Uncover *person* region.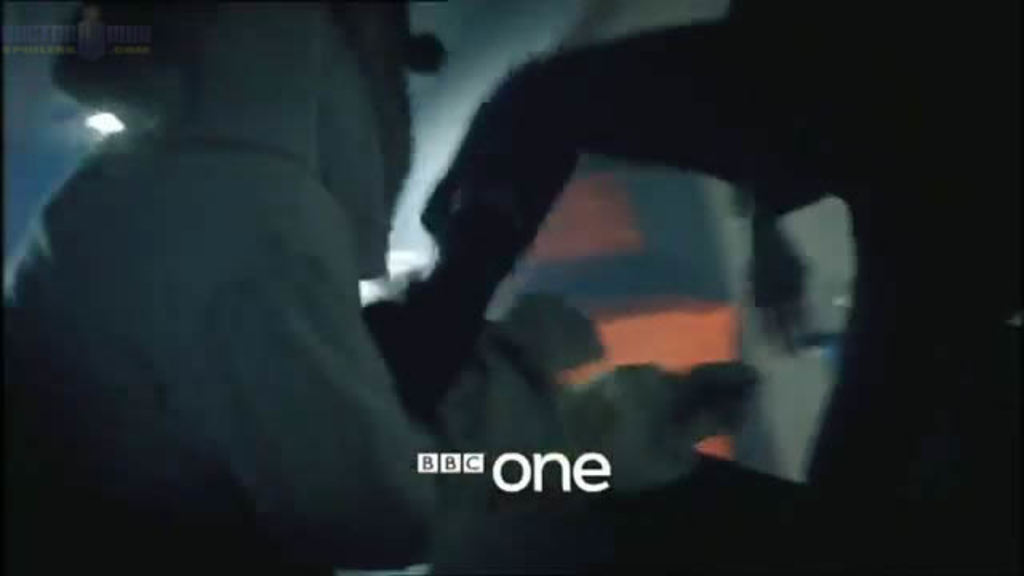
Uncovered: pyautogui.locateOnScreen(363, 0, 1022, 574).
